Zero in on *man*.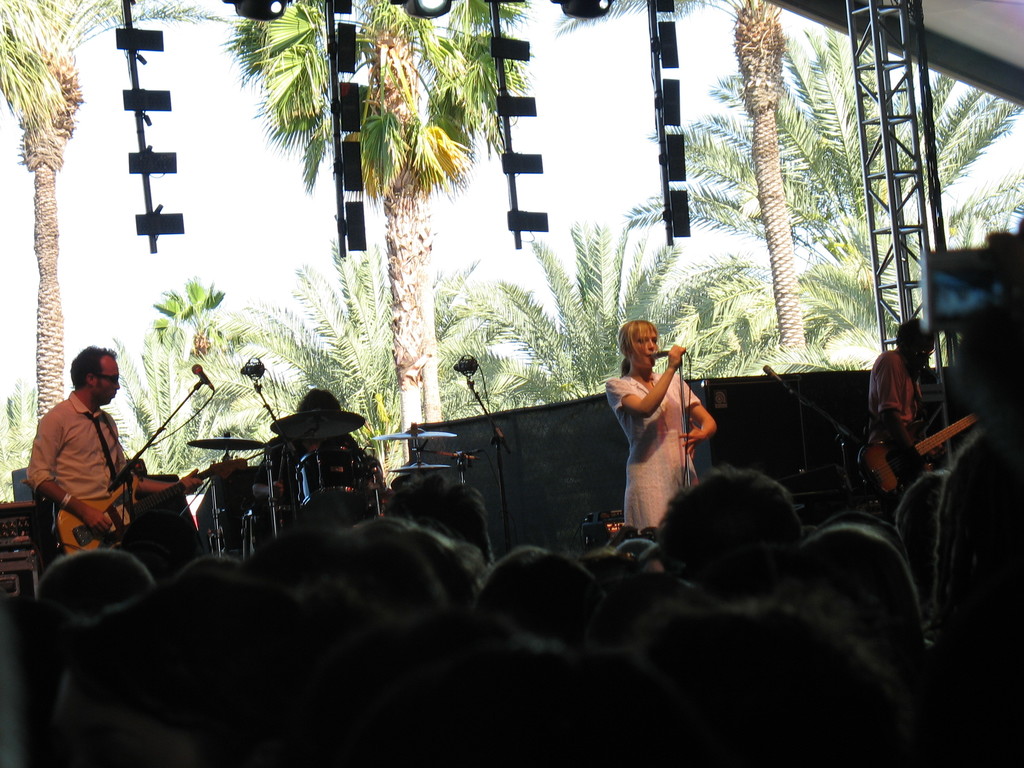
Zeroed in: <region>29, 348, 202, 562</region>.
